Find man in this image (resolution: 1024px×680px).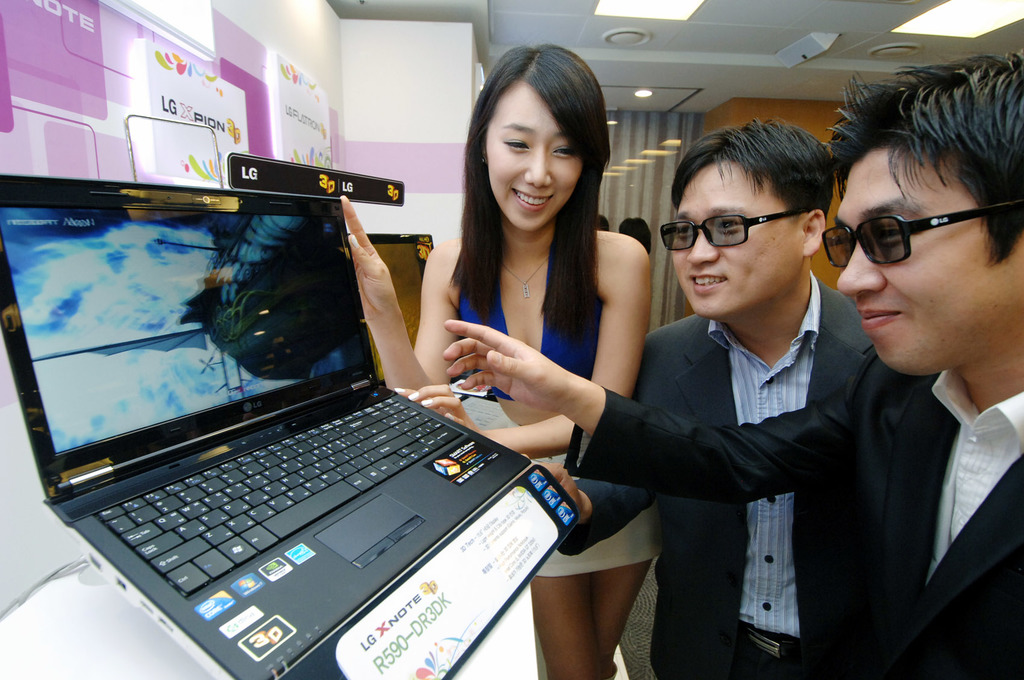
Rect(511, 108, 884, 679).
